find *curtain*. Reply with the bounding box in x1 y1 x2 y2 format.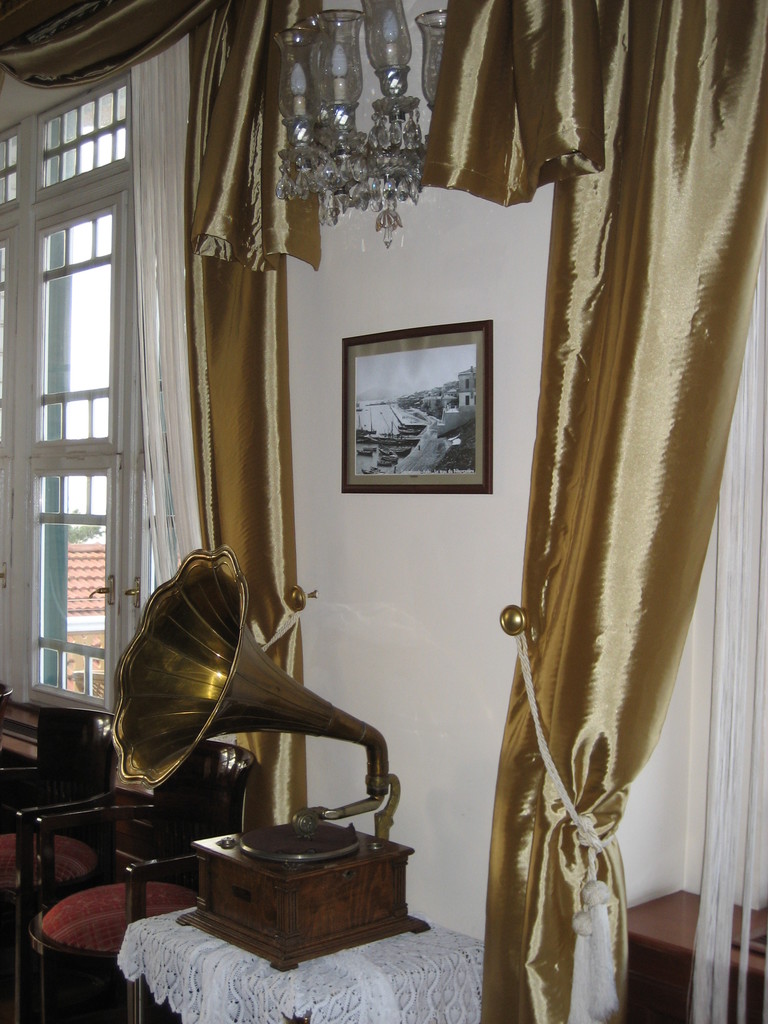
400 0 767 1023.
